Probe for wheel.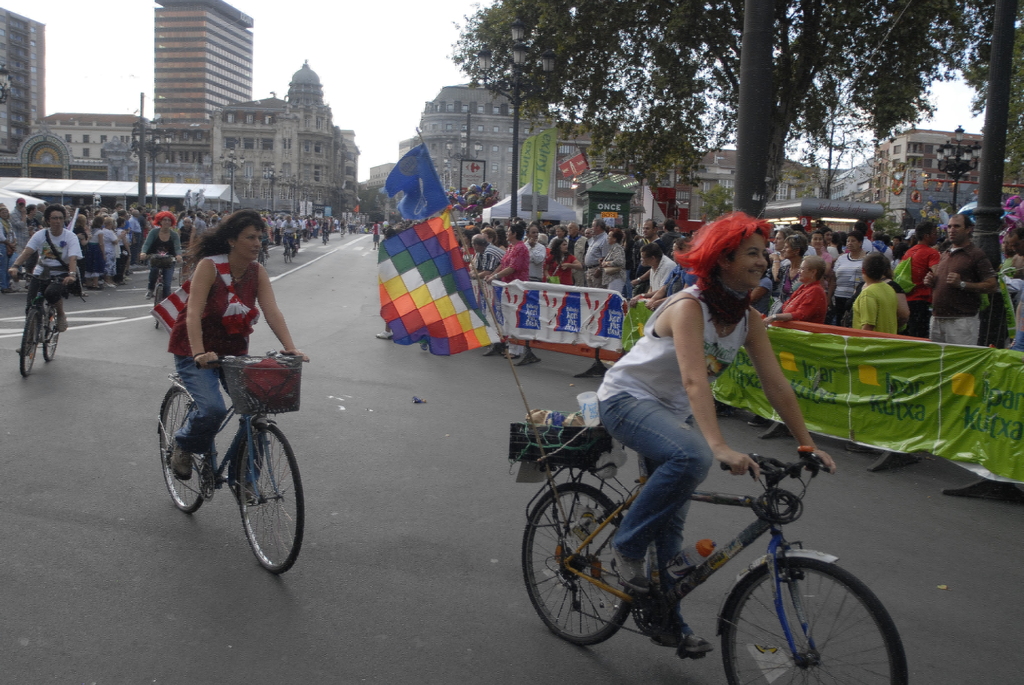
Probe result: bbox(44, 308, 63, 361).
